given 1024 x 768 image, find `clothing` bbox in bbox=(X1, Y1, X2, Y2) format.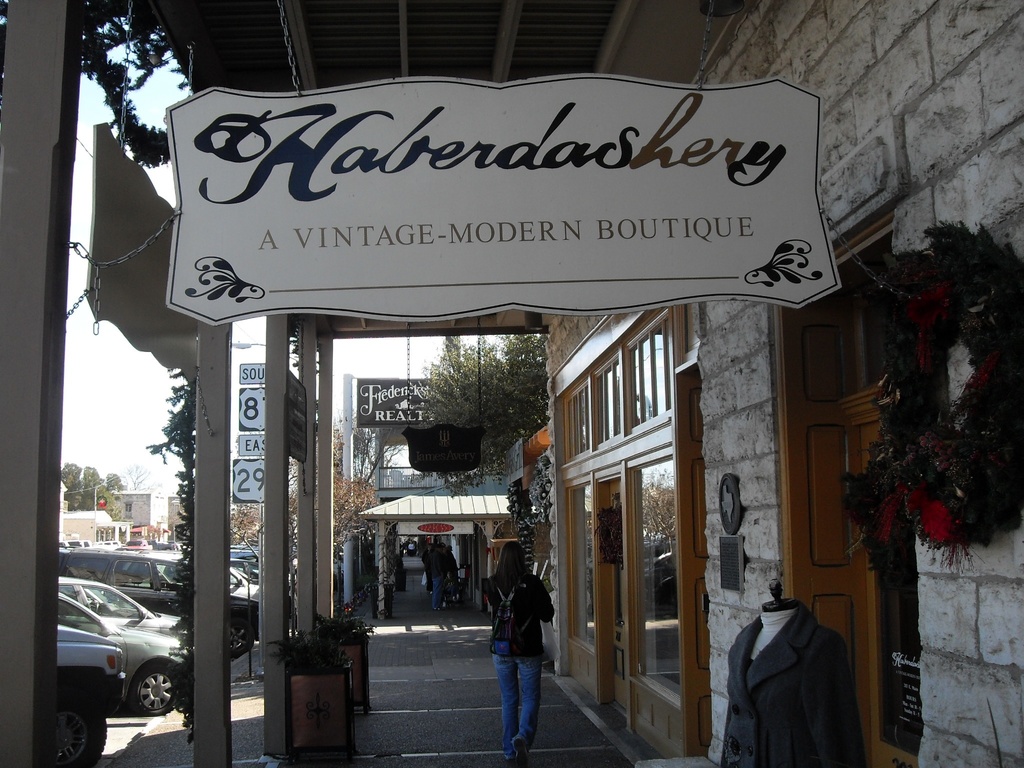
bbox=(426, 545, 447, 598).
